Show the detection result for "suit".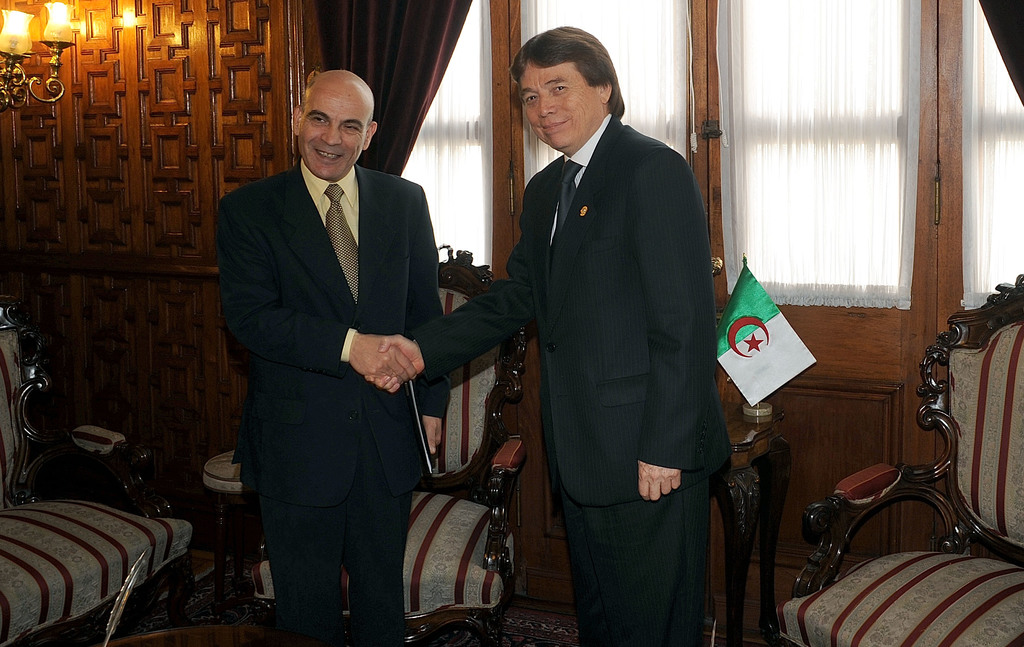
left=405, top=108, right=735, bottom=646.
